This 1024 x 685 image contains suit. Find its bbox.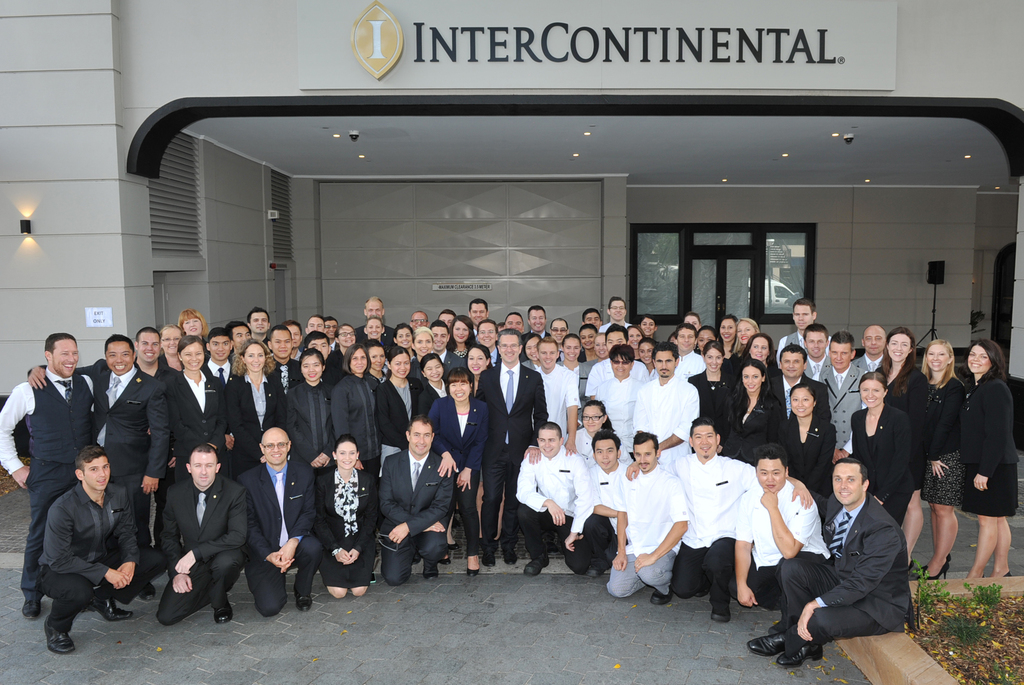
166 479 244 627.
